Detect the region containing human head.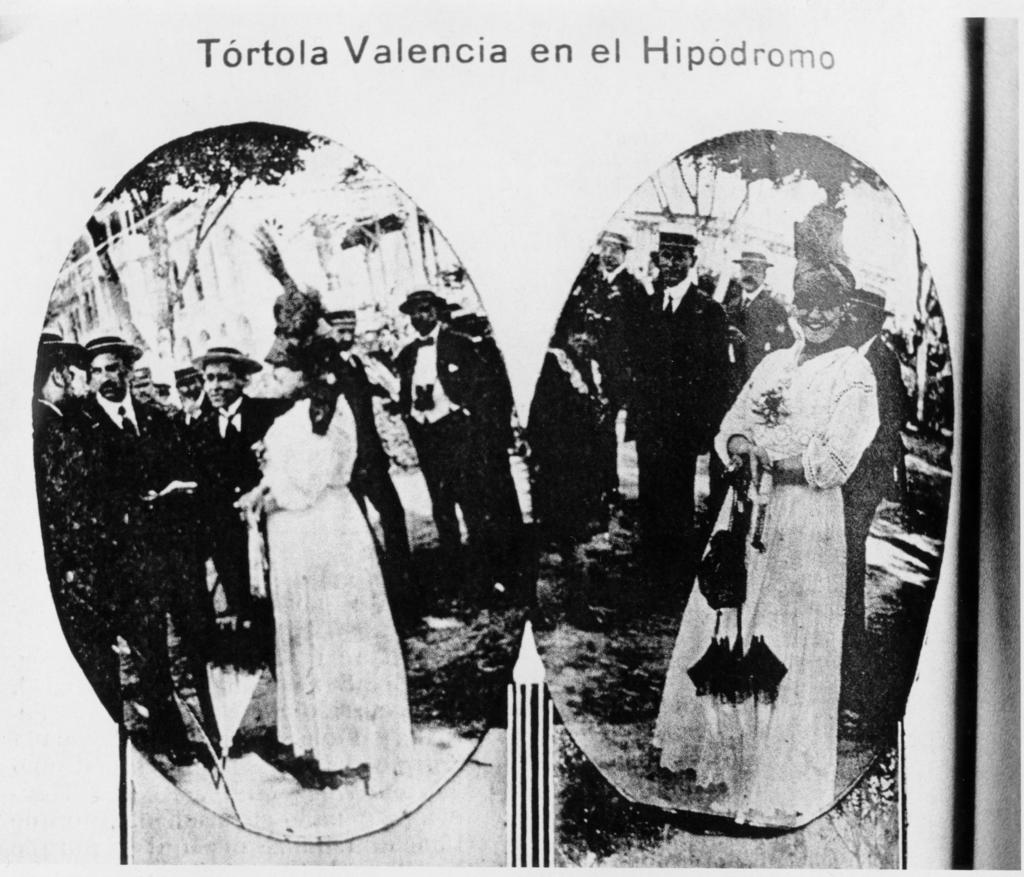
box=[84, 336, 132, 399].
